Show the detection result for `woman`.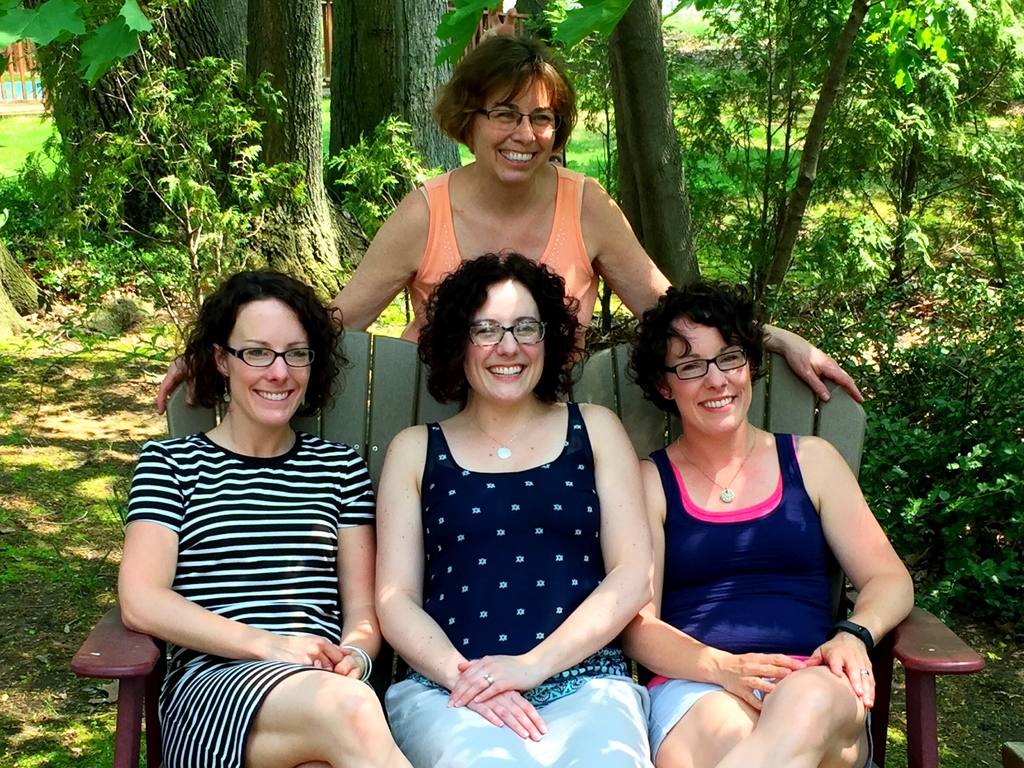
x1=367 y1=204 x2=657 y2=767.
